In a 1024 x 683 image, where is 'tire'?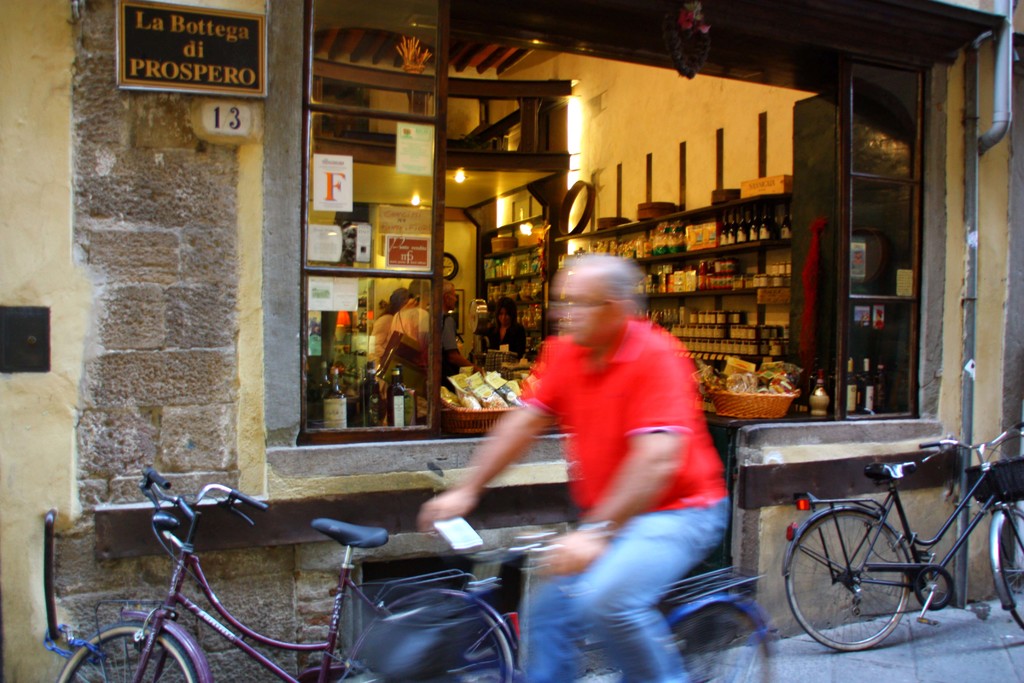
bbox(780, 498, 913, 649).
